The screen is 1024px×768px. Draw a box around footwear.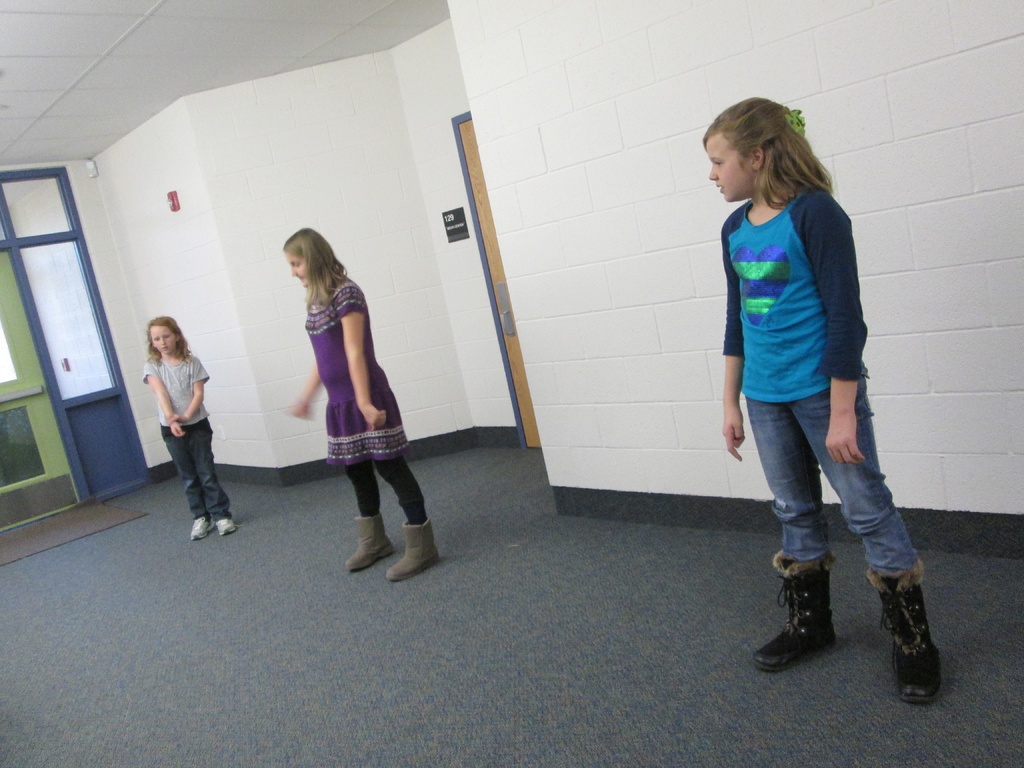
[left=865, top=557, right=947, bottom=702].
